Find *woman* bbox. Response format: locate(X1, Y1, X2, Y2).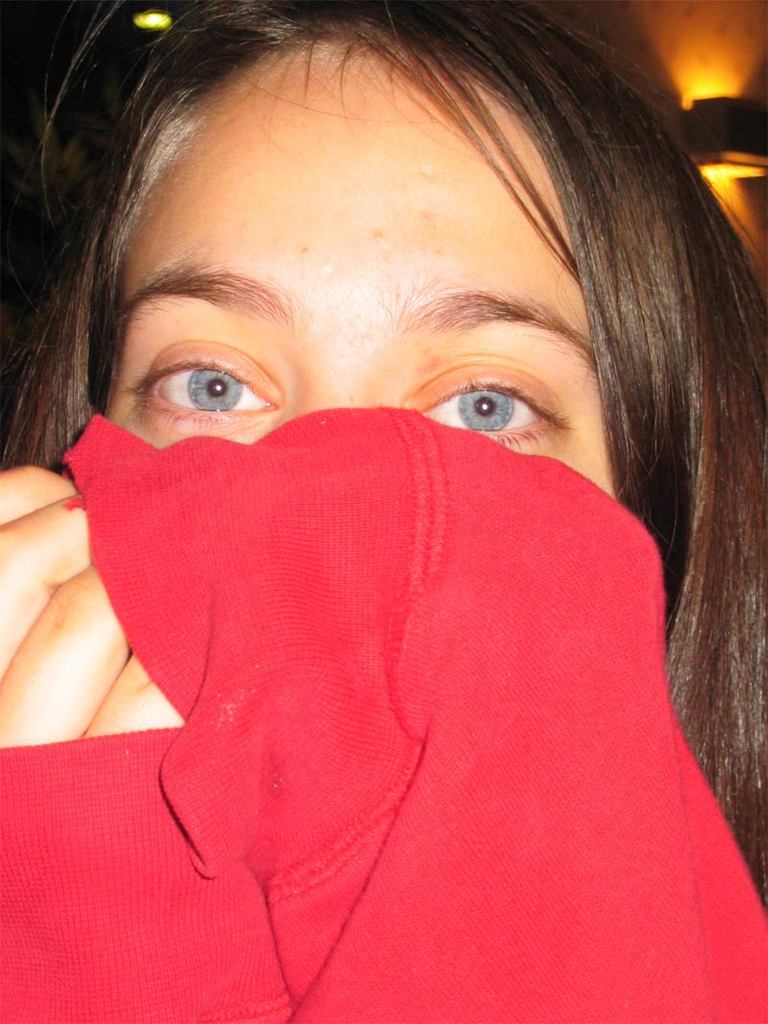
locate(9, 0, 767, 1023).
